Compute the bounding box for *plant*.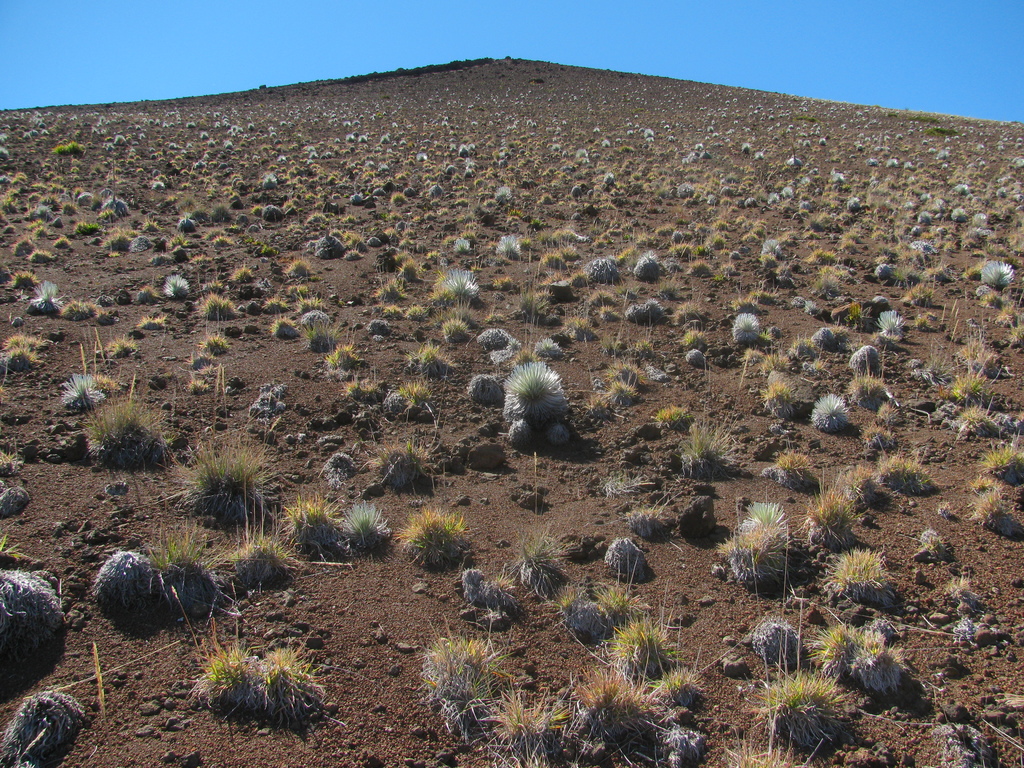
609/361/641/386.
